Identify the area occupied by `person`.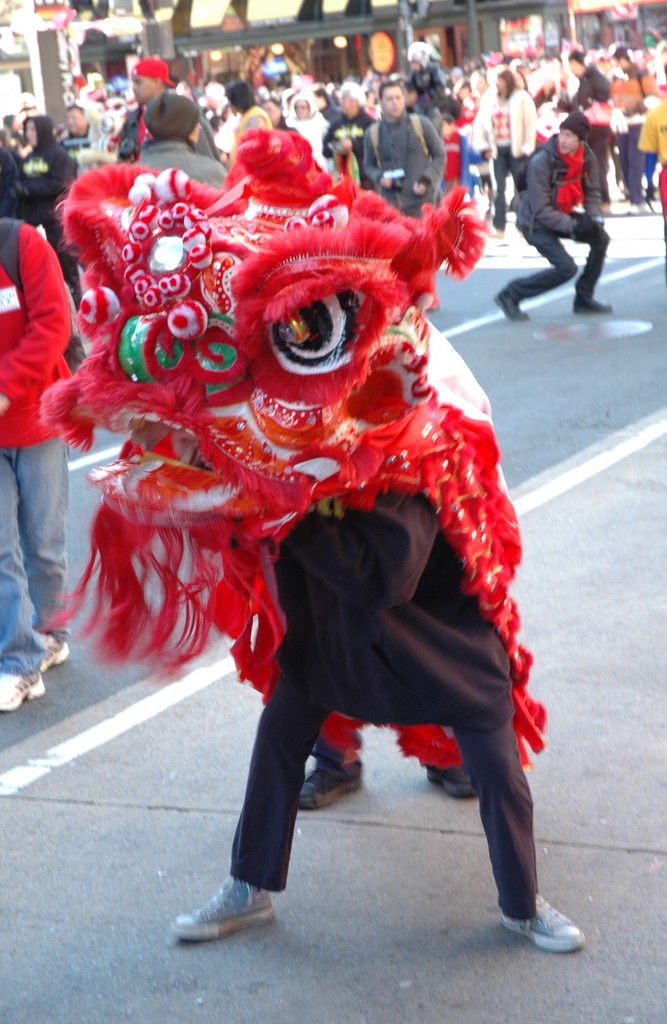
Area: 498,103,618,318.
